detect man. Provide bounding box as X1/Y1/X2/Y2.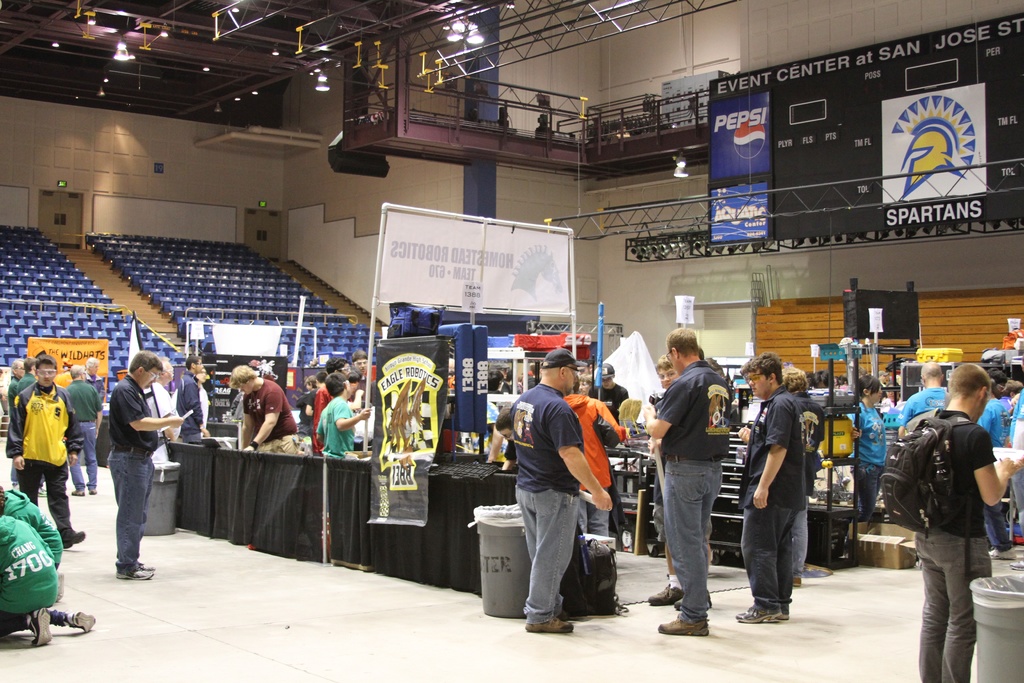
6/359/25/491.
